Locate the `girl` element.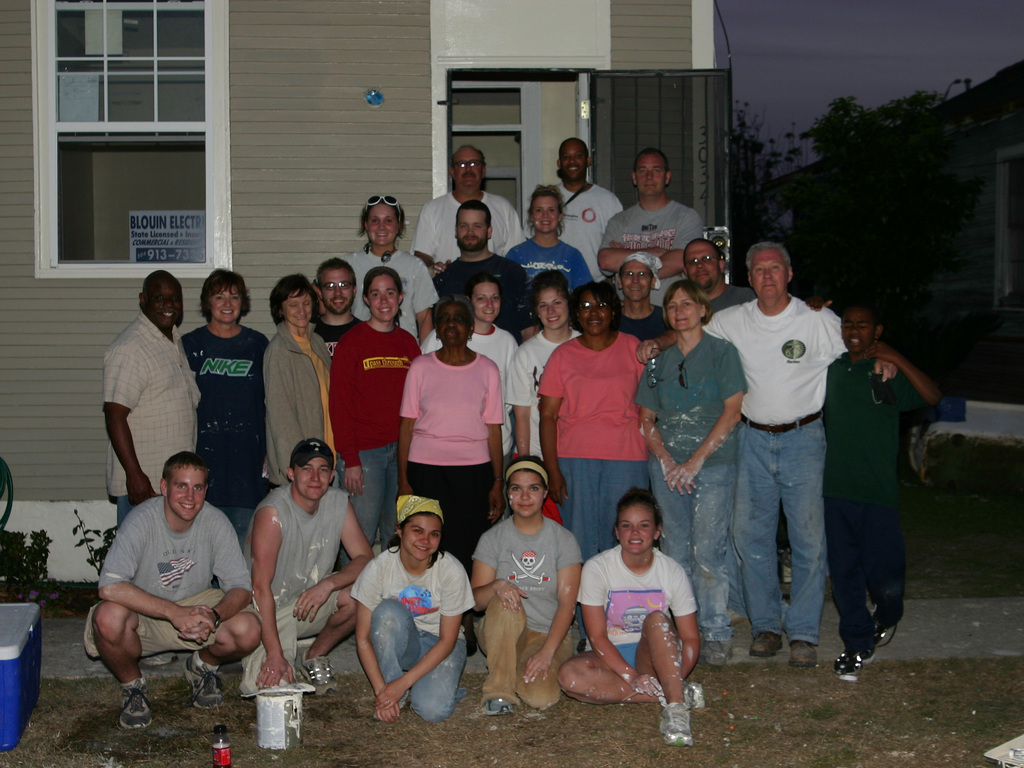
Element bbox: {"x1": 265, "y1": 270, "x2": 338, "y2": 495}.
